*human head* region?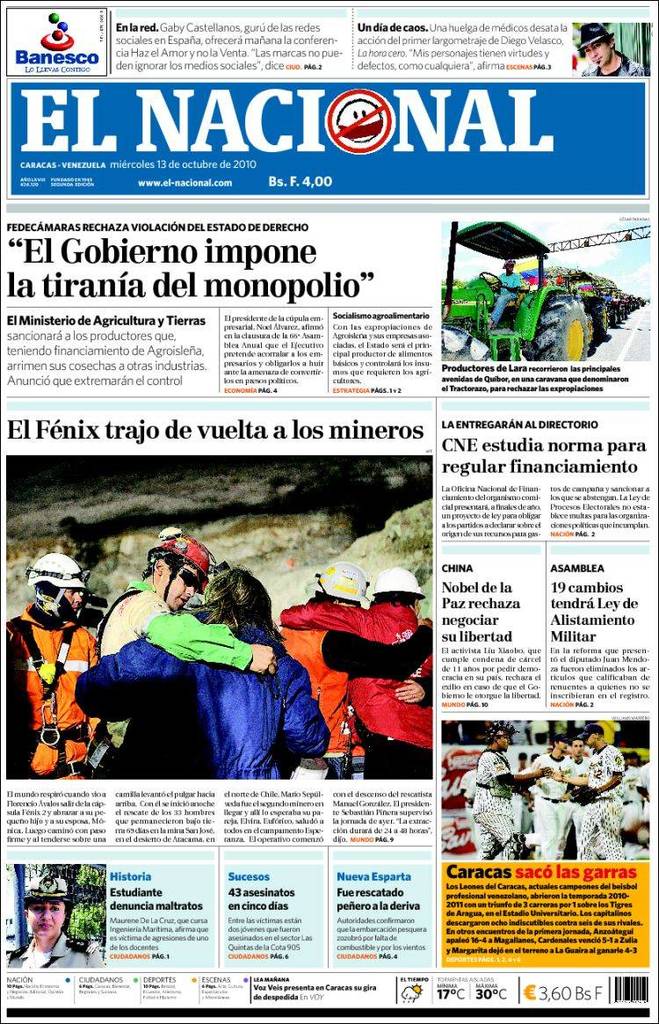
209, 572, 272, 618
